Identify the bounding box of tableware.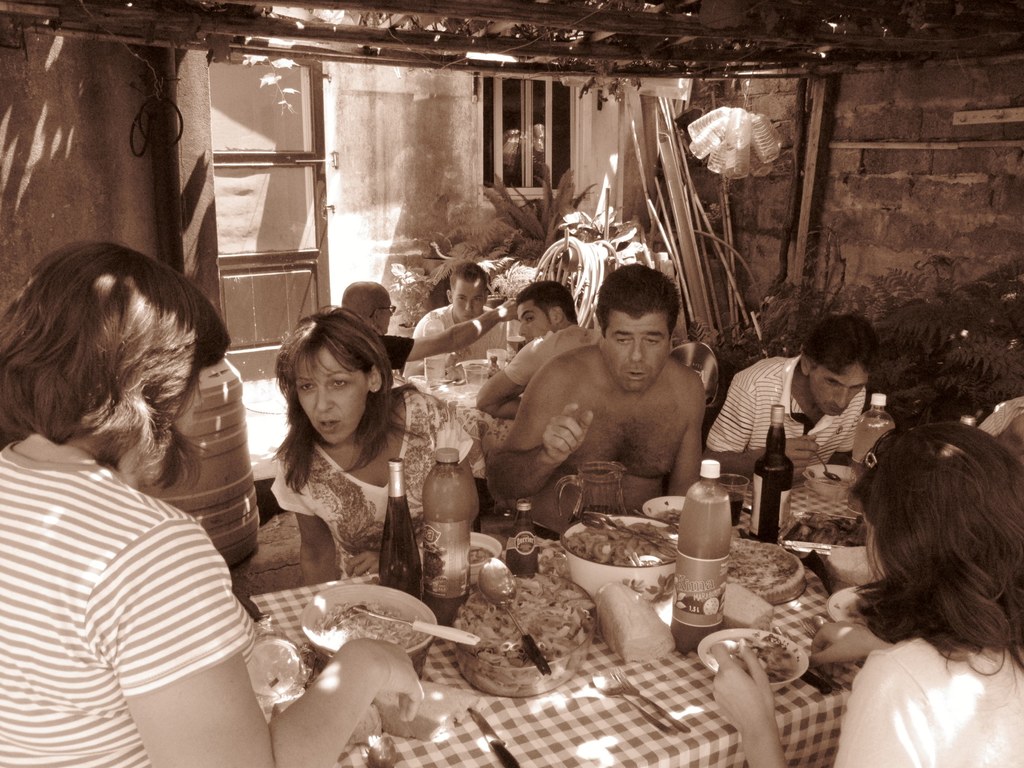
l=812, t=610, r=833, b=633.
